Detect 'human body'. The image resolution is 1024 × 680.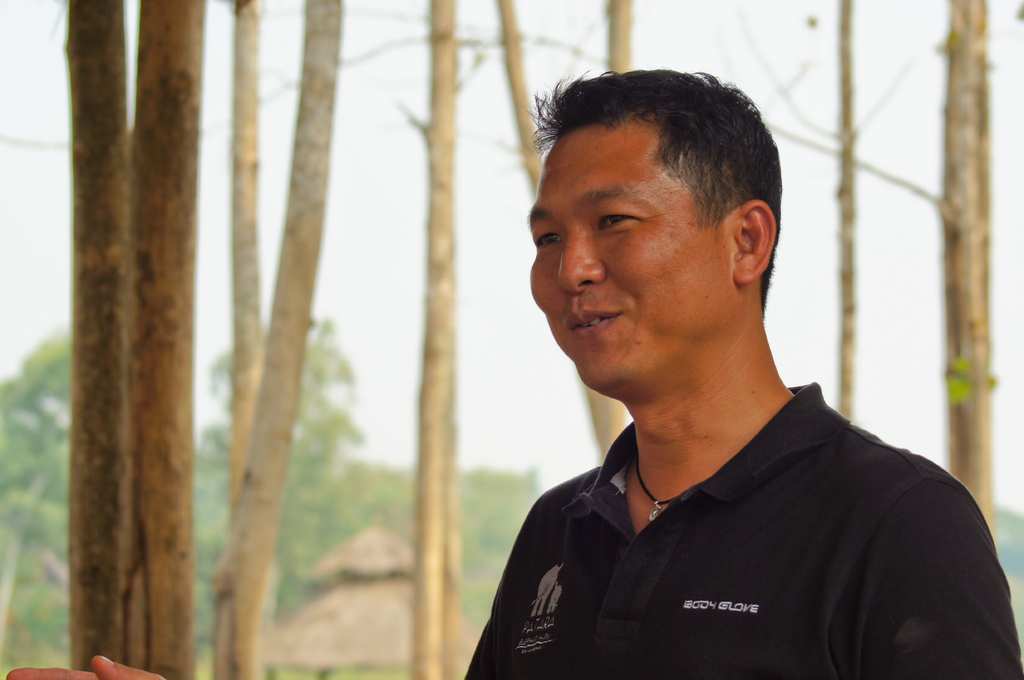
Rect(459, 122, 992, 669).
